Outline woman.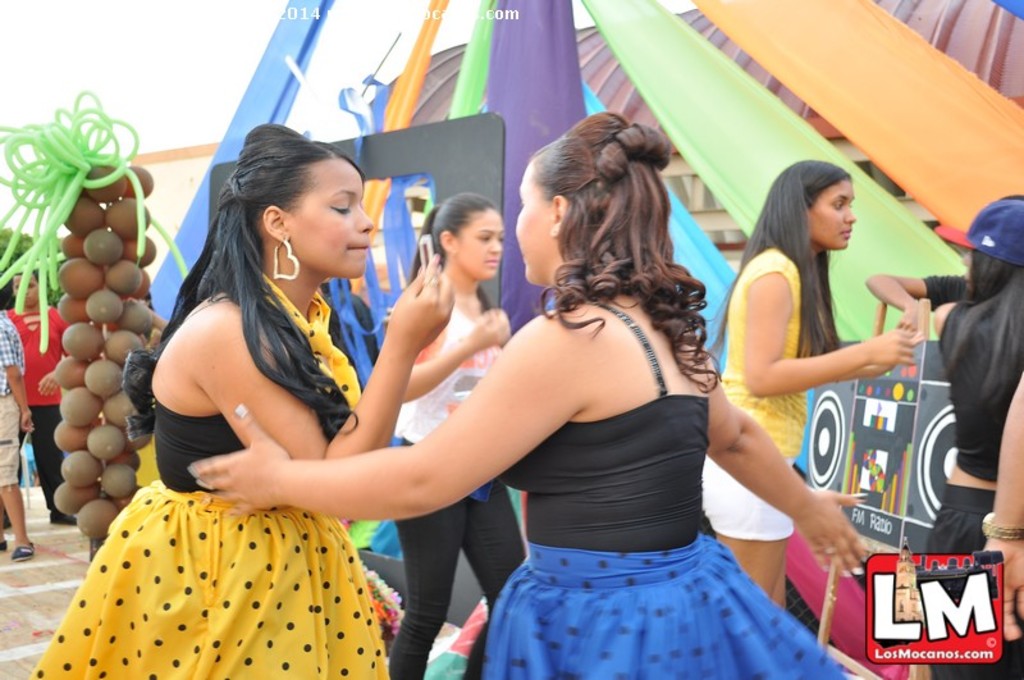
Outline: bbox=(27, 117, 515, 679).
